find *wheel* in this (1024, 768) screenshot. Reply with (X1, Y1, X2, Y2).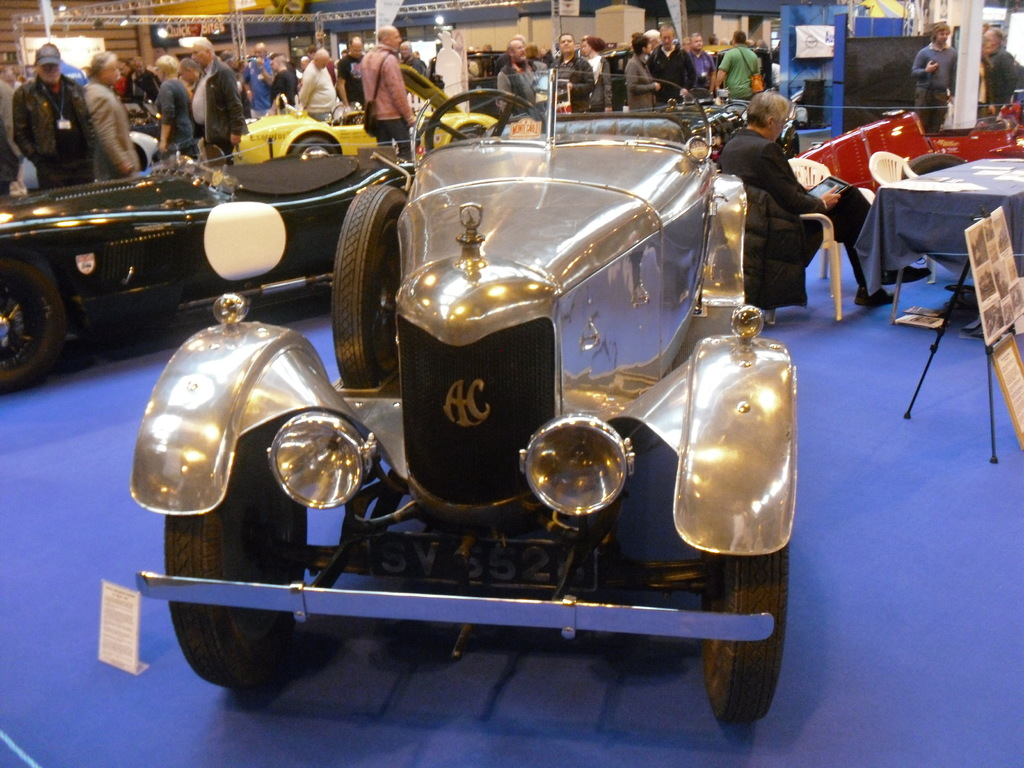
(419, 87, 525, 164).
